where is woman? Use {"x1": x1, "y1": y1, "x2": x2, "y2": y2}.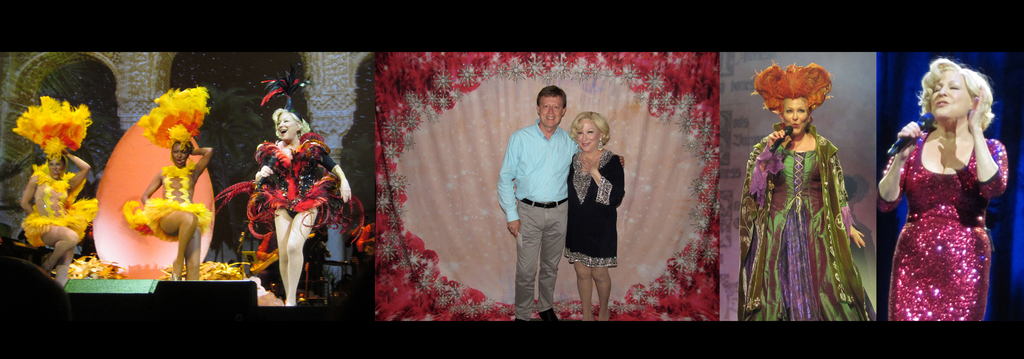
{"x1": 218, "y1": 65, "x2": 365, "y2": 308}.
